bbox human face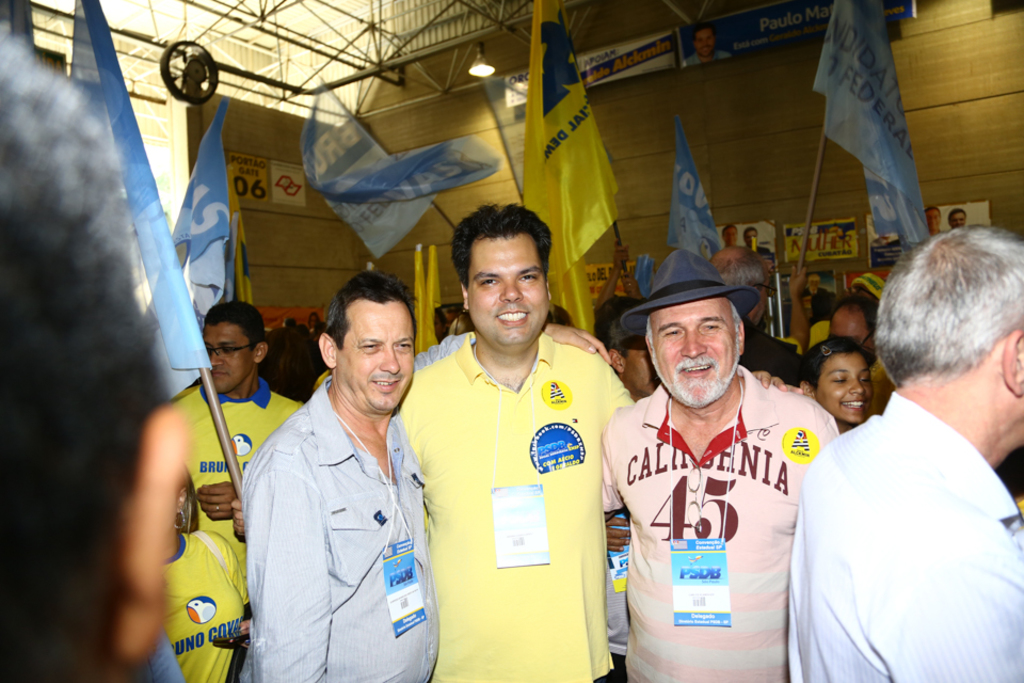
[624, 327, 651, 395]
